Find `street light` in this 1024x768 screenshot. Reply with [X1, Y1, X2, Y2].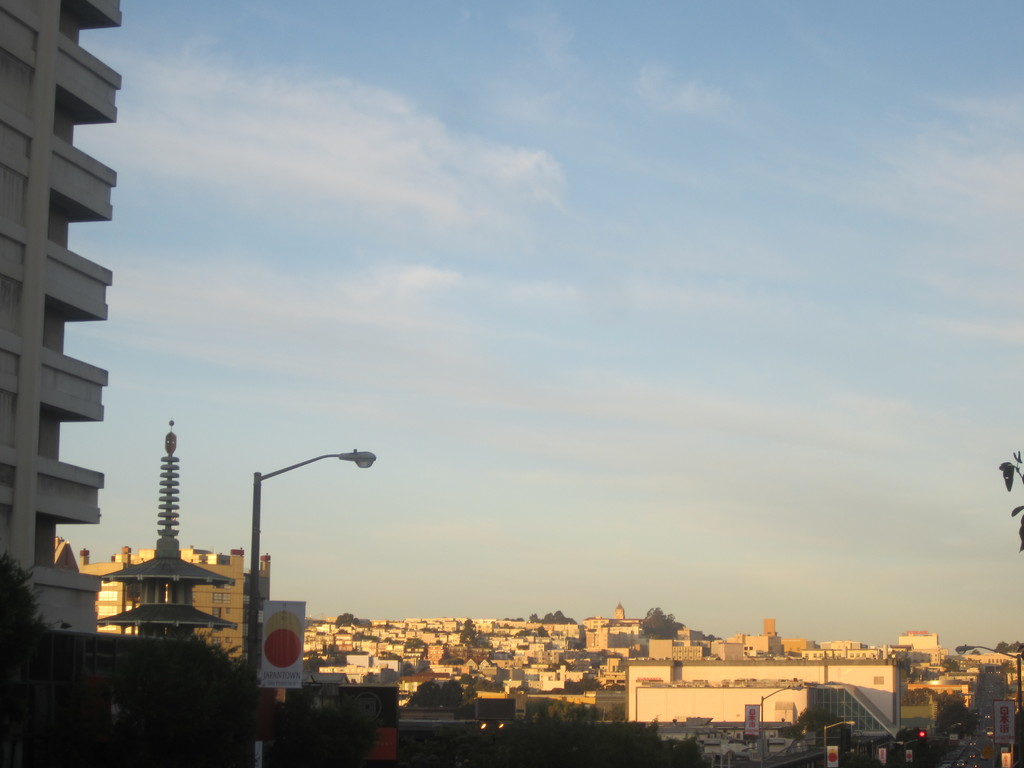
[255, 443, 375, 689].
